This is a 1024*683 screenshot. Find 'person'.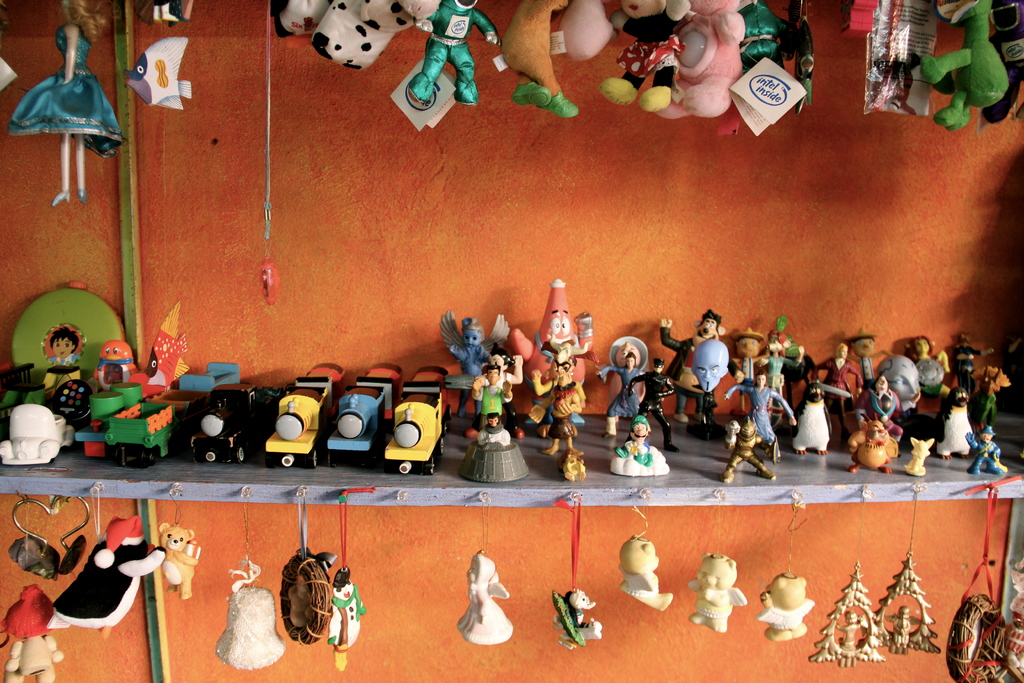
Bounding box: locate(414, 0, 504, 107).
